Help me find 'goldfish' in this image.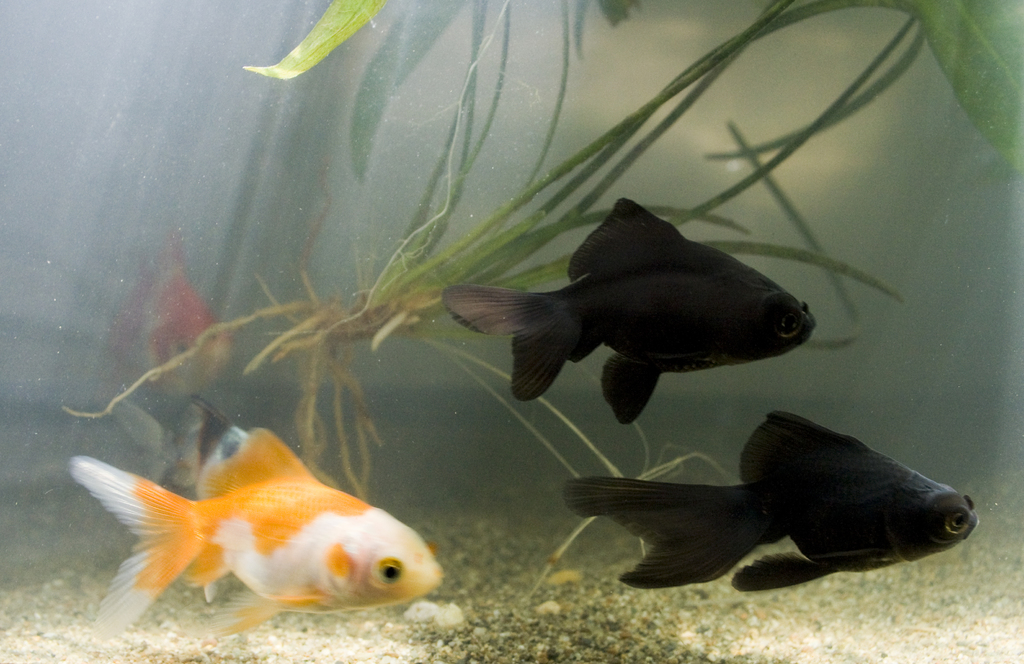
Found it: (left=72, top=428, right=458, bottom=628).
